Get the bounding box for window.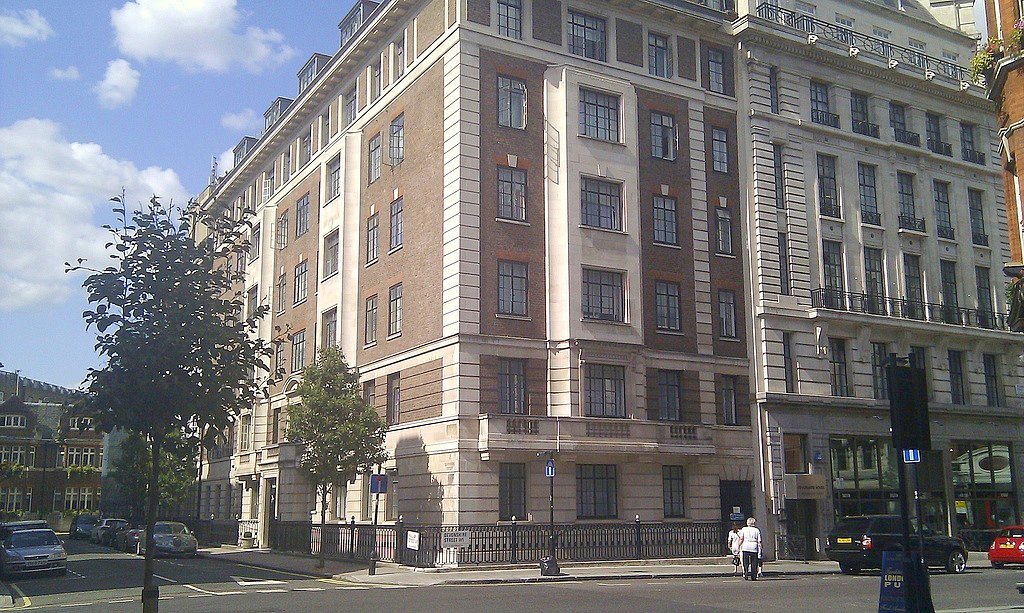
bbox=[964, 120, 987, 163].
